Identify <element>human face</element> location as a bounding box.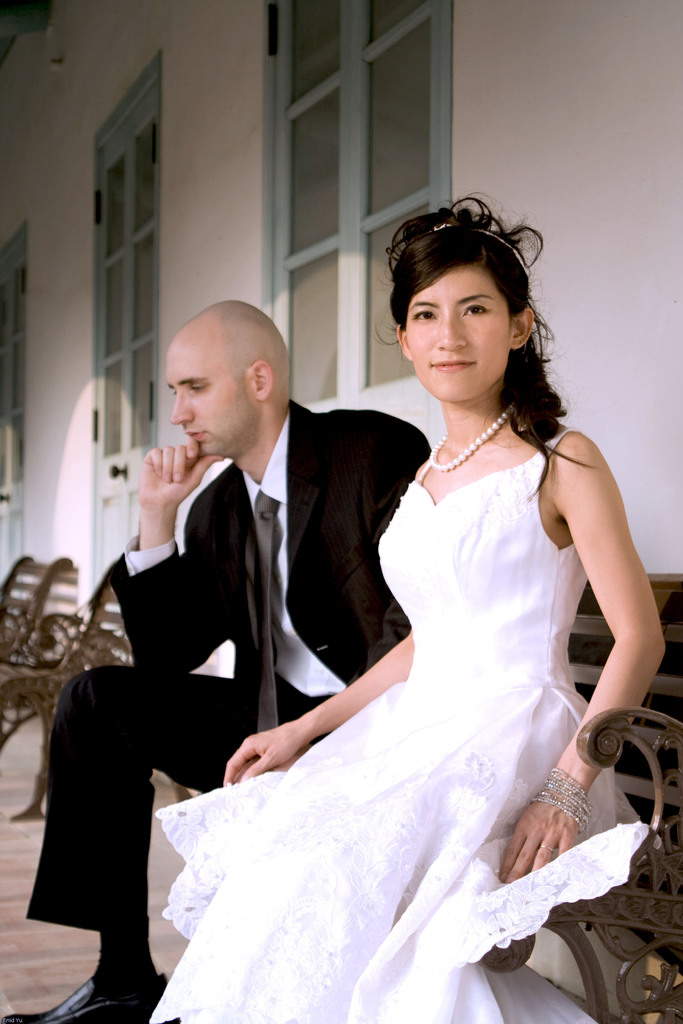
(left=409, top=262, right=509, bottom=402).
